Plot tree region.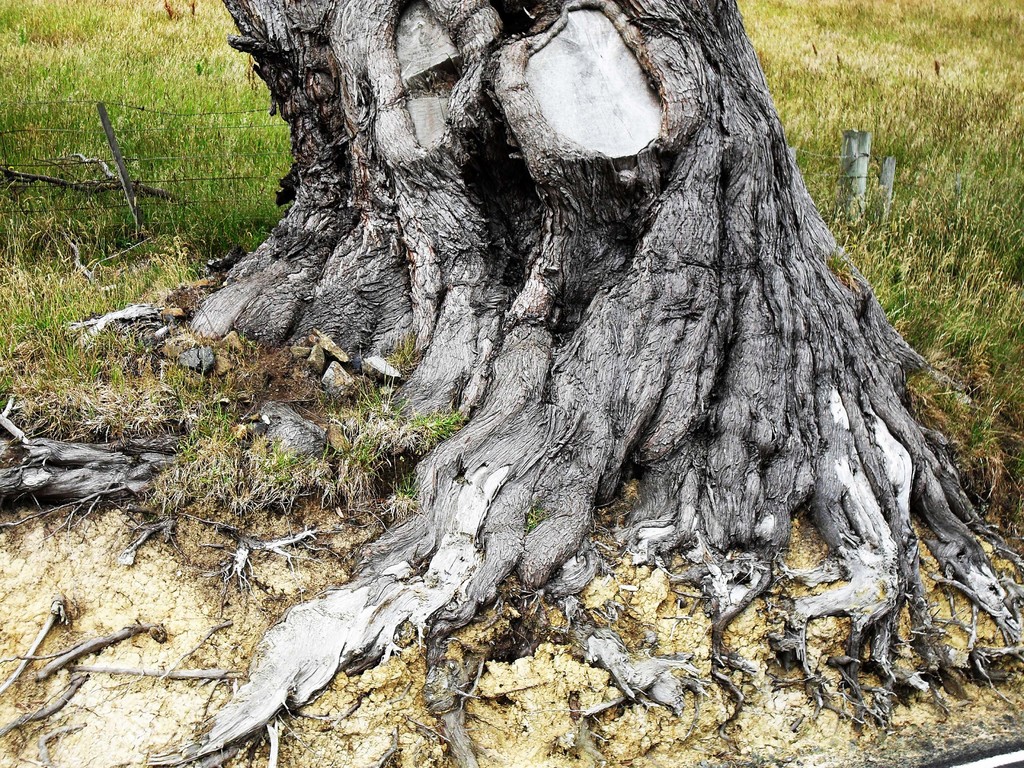
Plotted at crop(0, 0, 1023, 767).
